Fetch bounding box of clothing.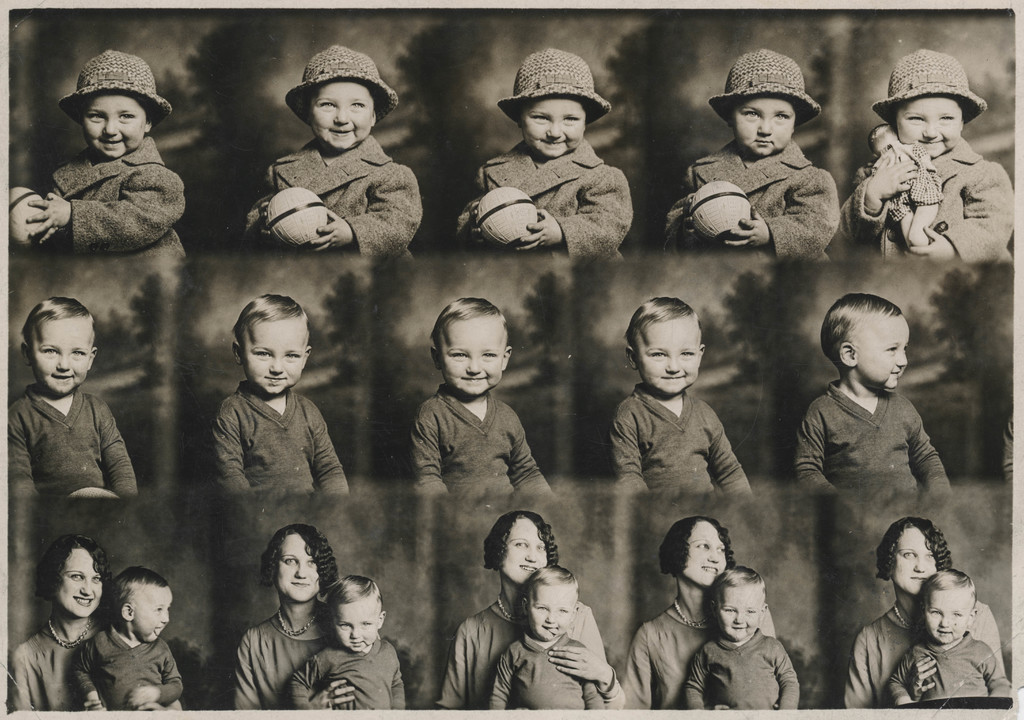
Bbox: 419, 381, 555, 493.
